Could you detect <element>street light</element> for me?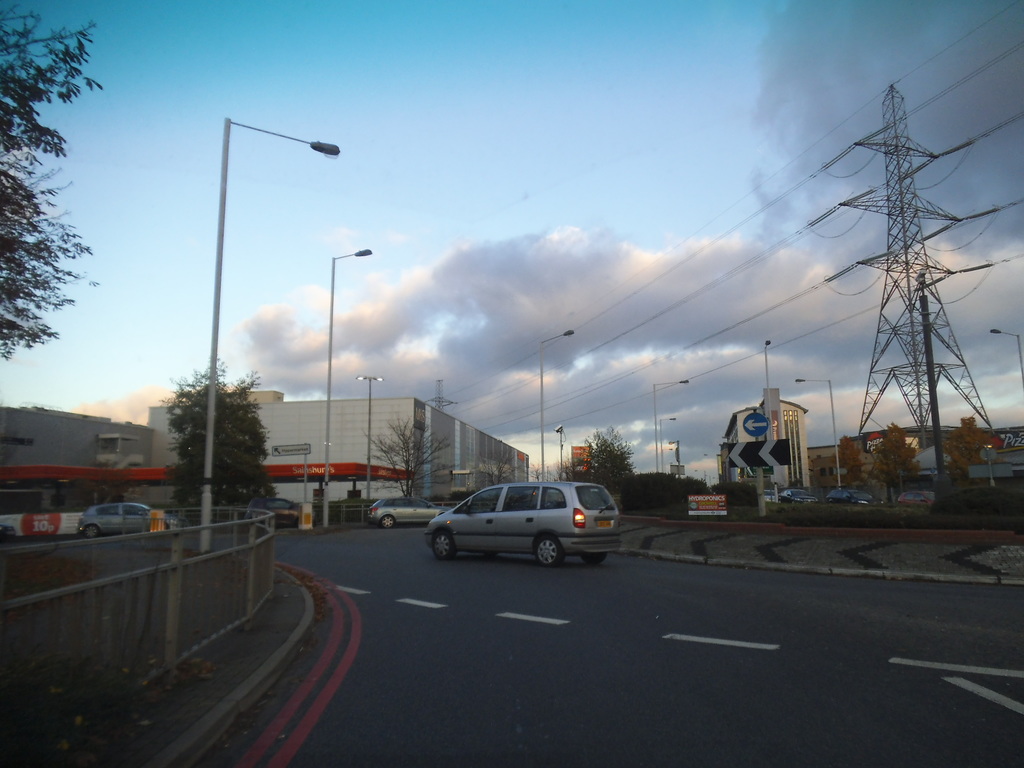
Detection result: 792 376 848 482.
